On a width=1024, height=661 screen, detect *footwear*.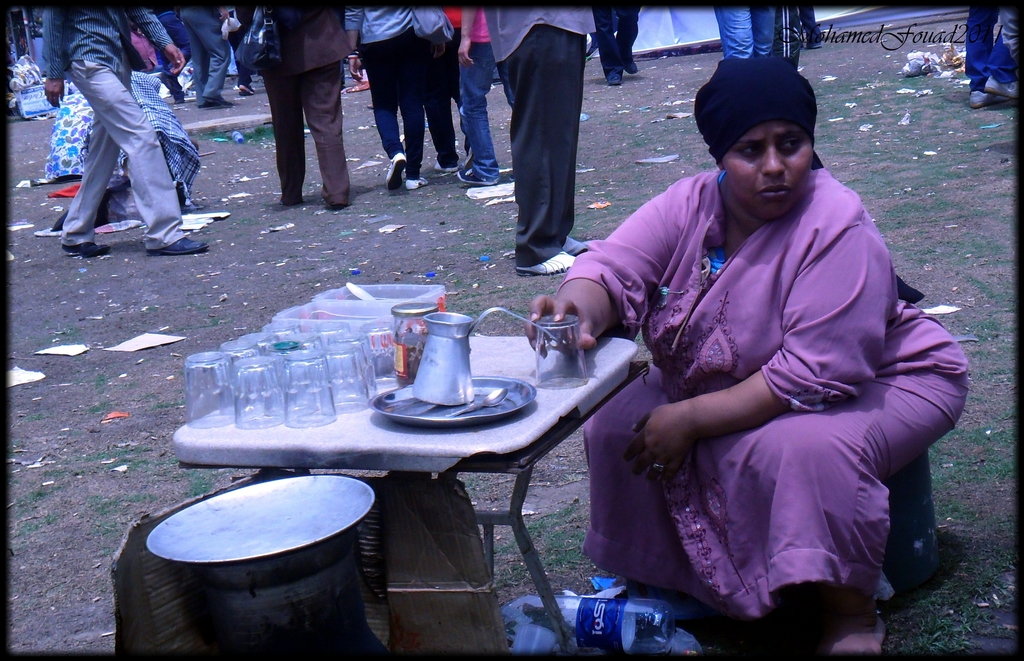
x1=386, y1=152, x2=408, y2=192.
